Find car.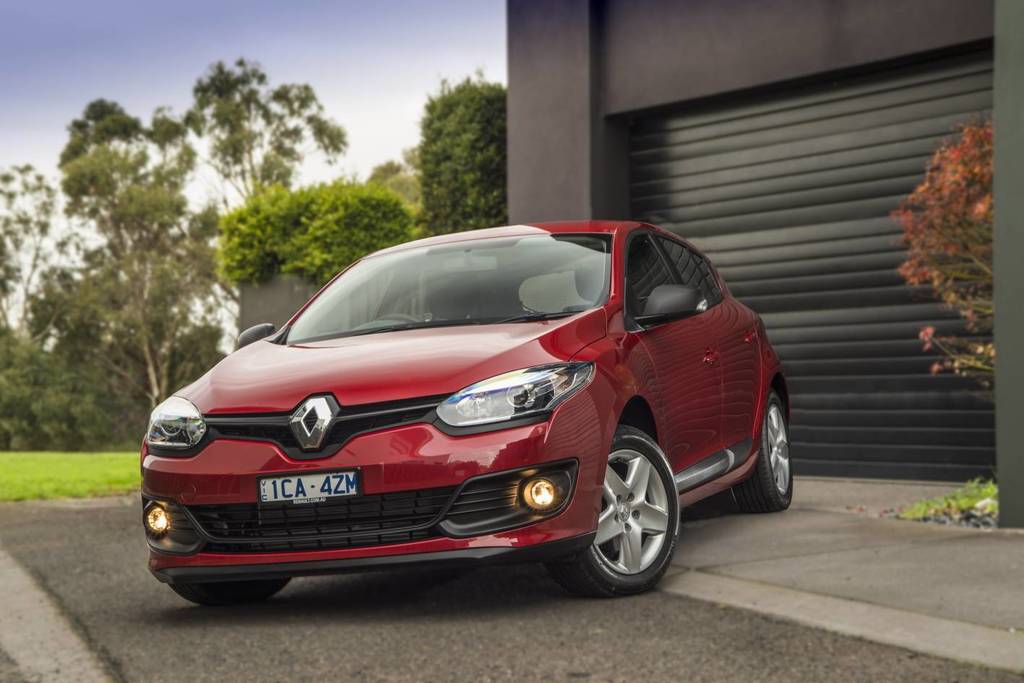
region(135, 225, 792, 603).
